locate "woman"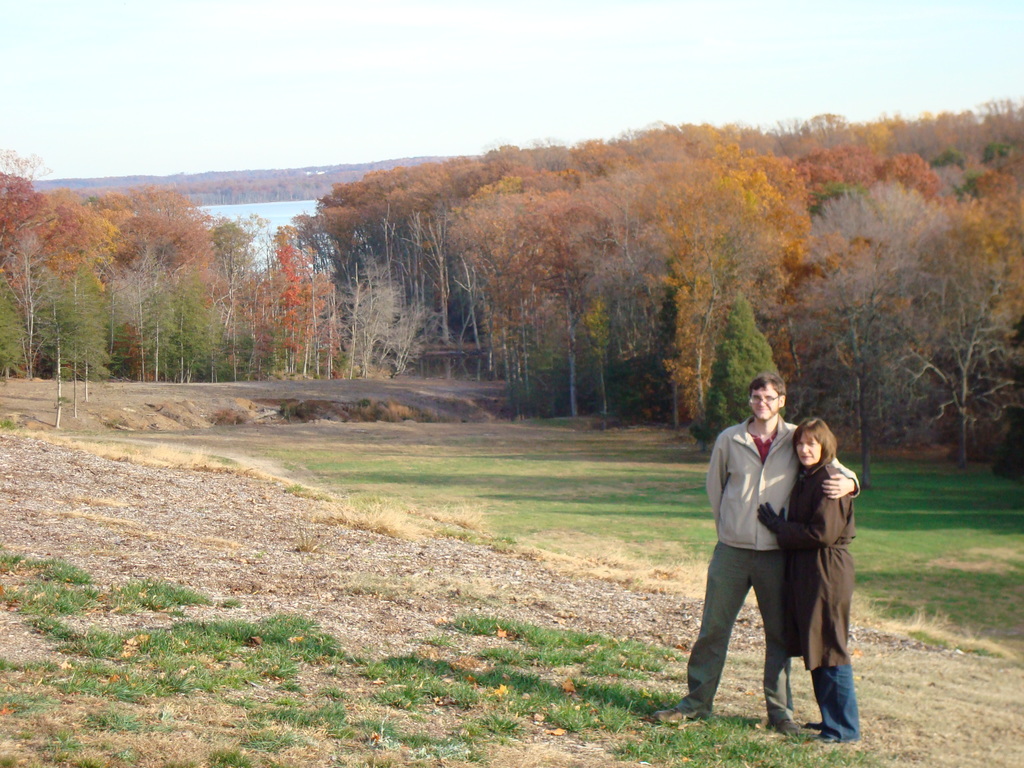
x1=754 y1=414 x2=858 y2=748
